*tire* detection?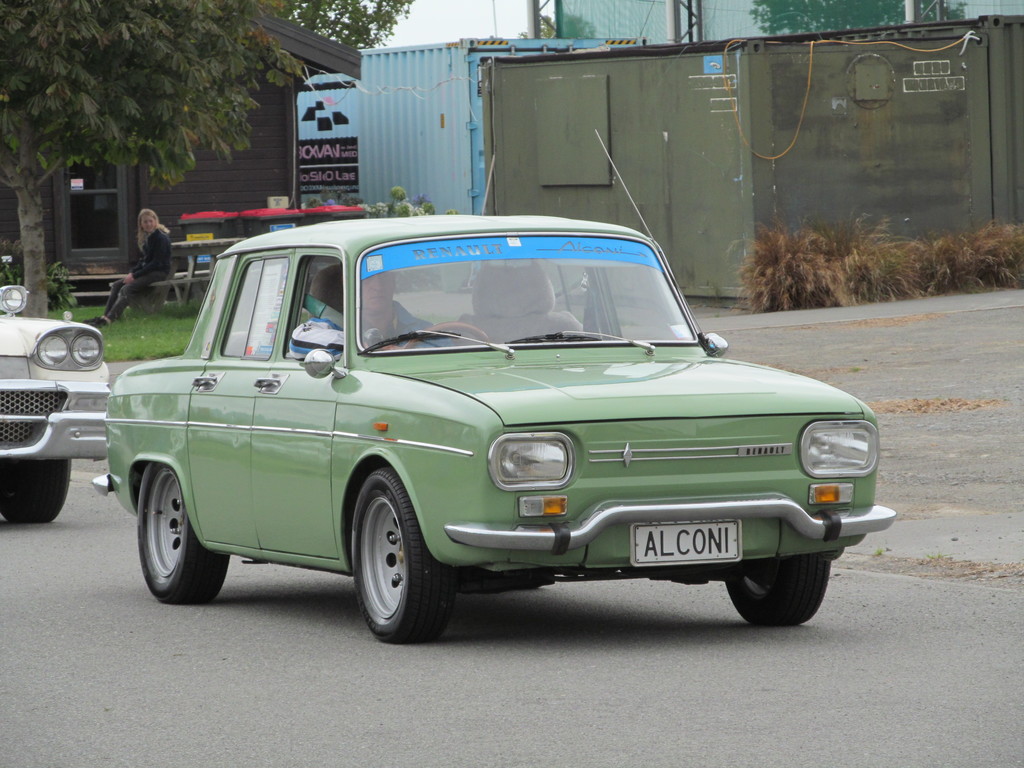
<bbox>335, 471, 452, 645</bbox>
